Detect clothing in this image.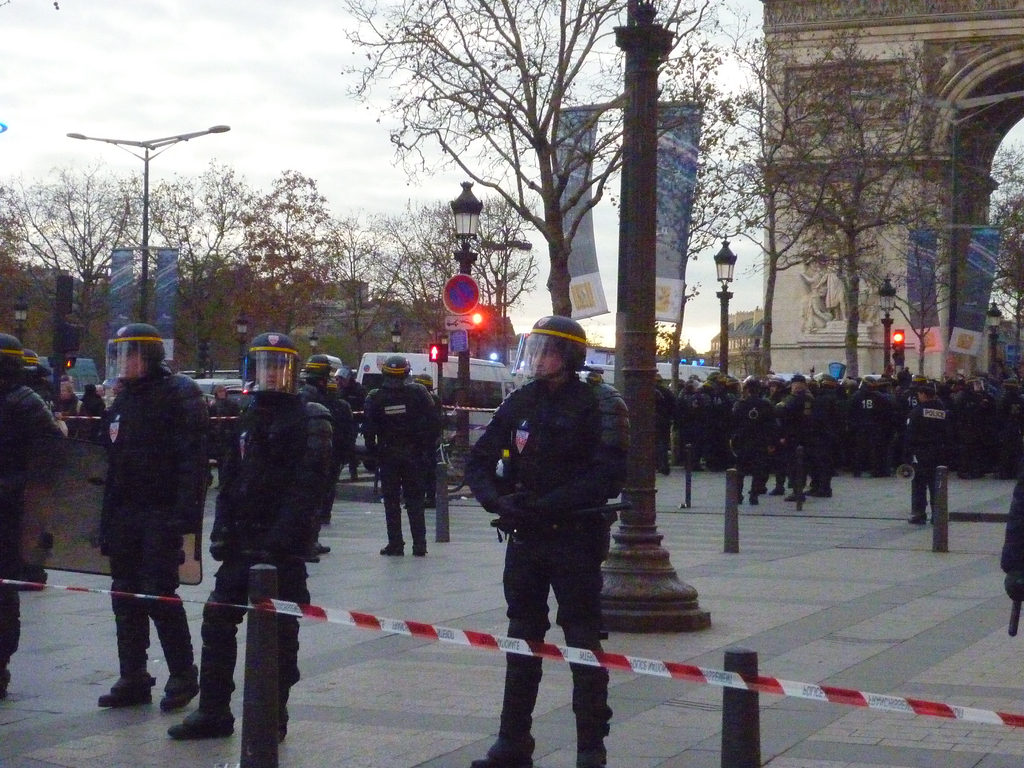
Detection: [x1=468, y1=331, x2=636, y2=685].
